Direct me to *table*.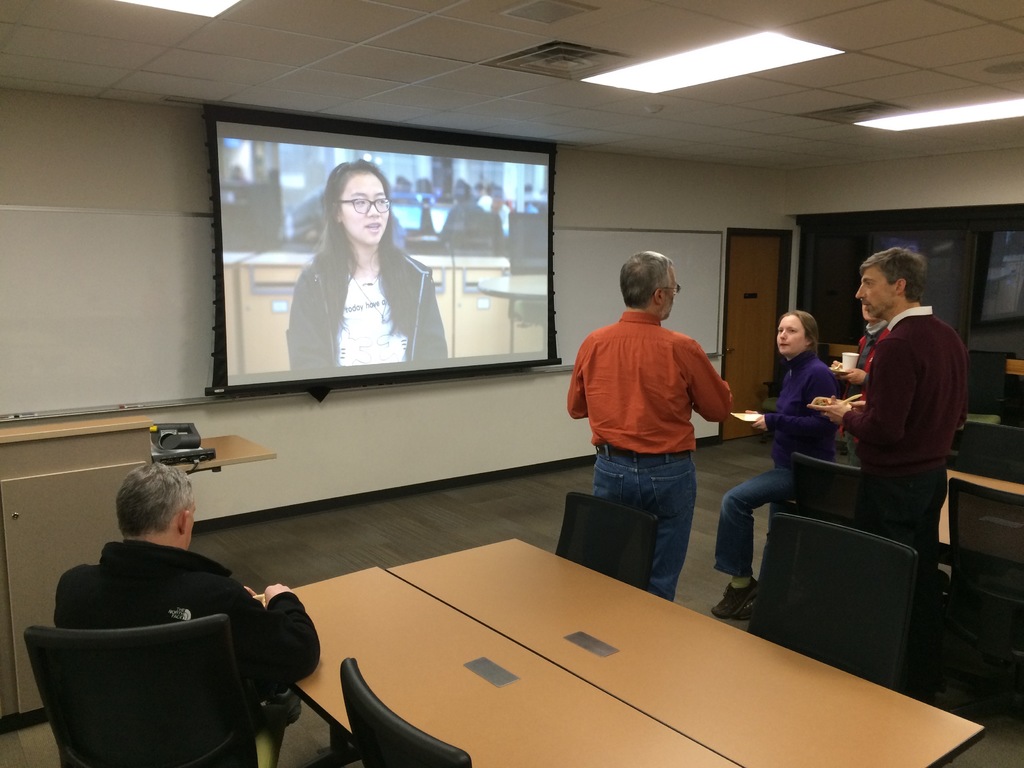
Direction: x1=248, y1=563, x2=742, y2=767.
